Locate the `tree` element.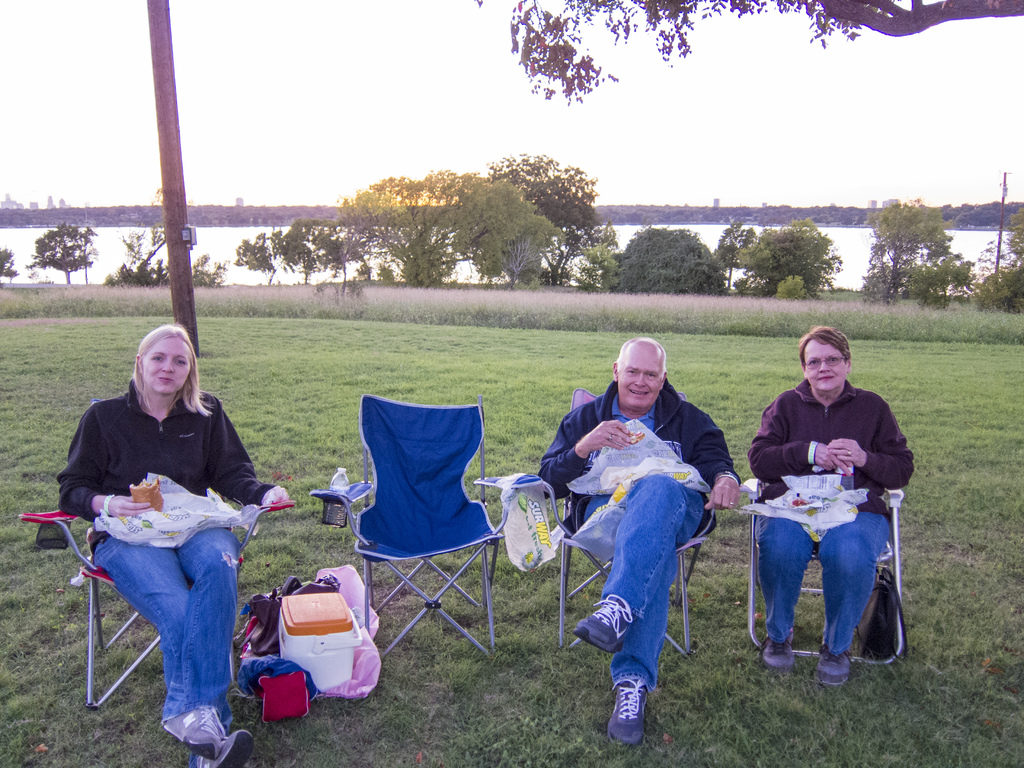
Element bbox: (left=705, top=205, right=752, bottom=307).
